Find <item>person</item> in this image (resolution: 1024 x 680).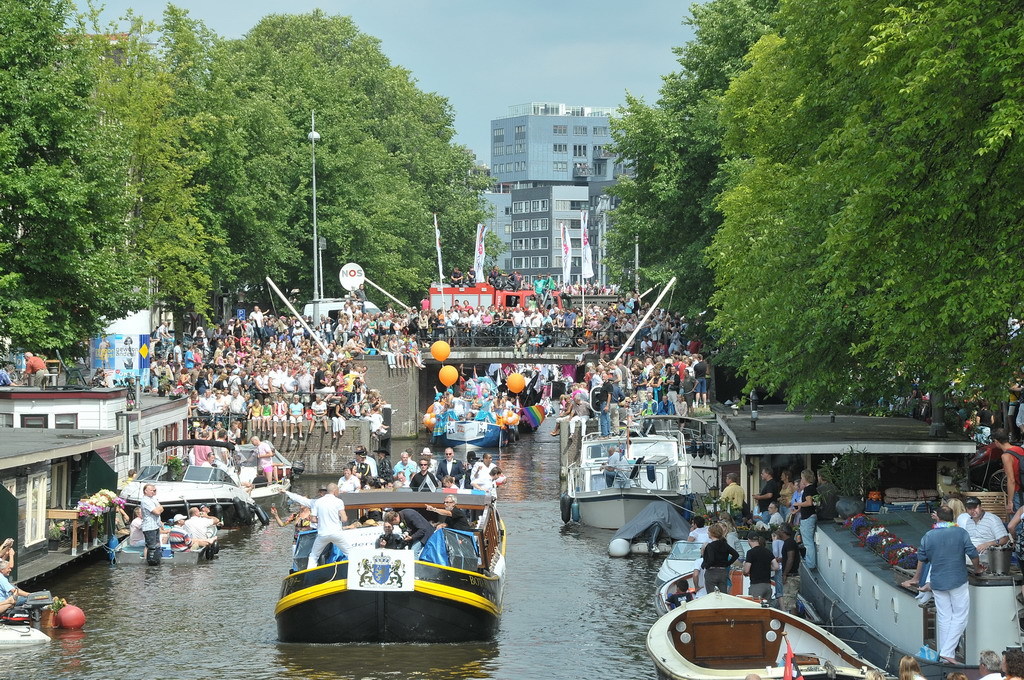
x1=463, y1=264, x2=479, y2=291.
